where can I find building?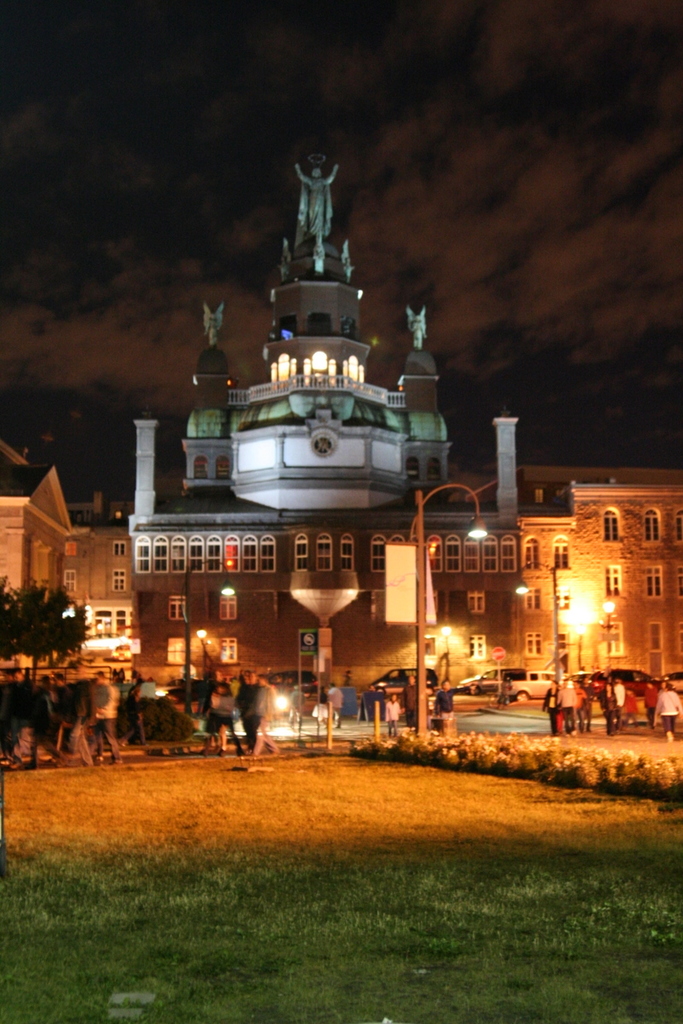
You can find it at box=[0, 158, 680, 685].
